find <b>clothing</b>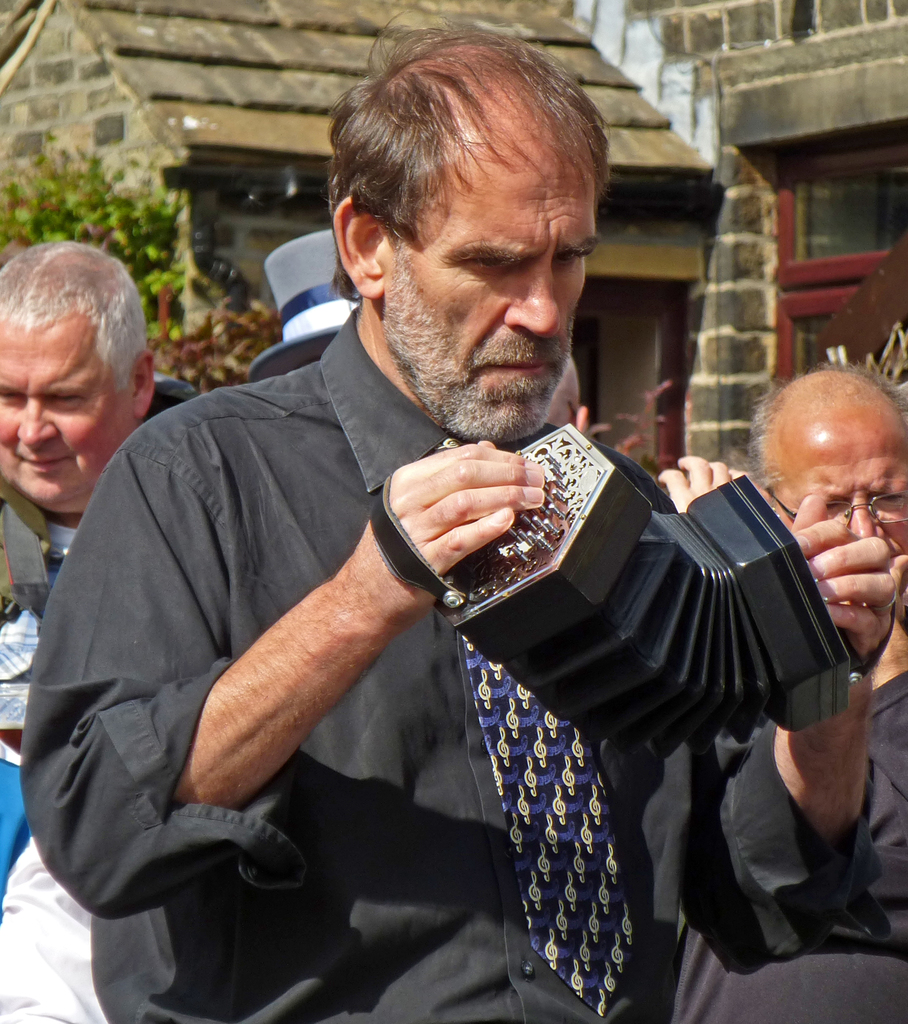
rect(0, 373, 211, 947)
